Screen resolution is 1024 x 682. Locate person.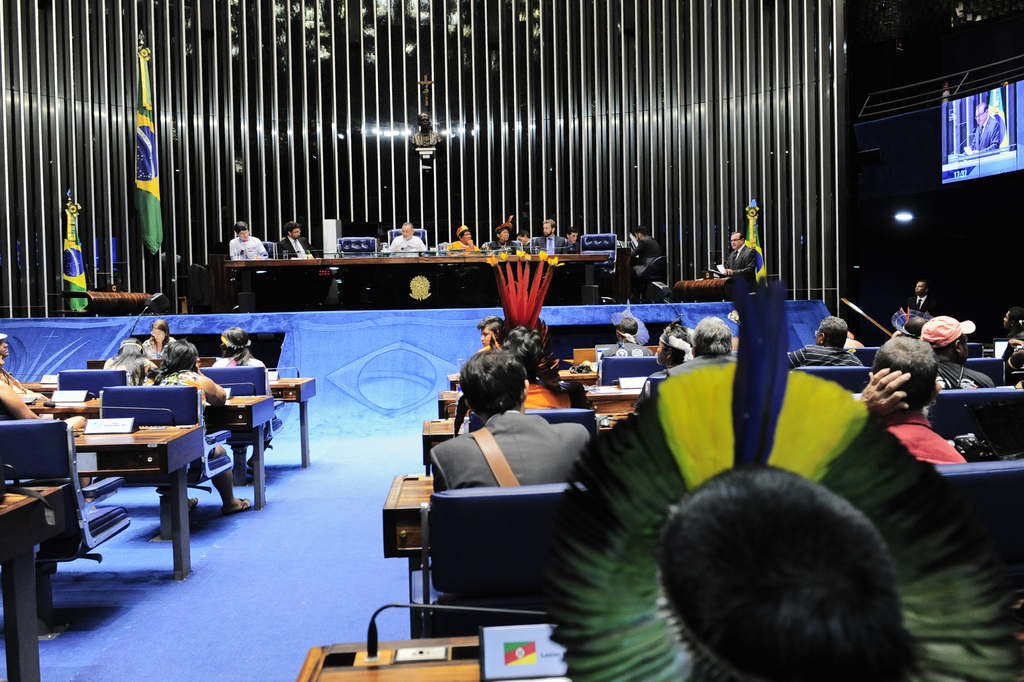
bbox(0, 348, 85, 453).
